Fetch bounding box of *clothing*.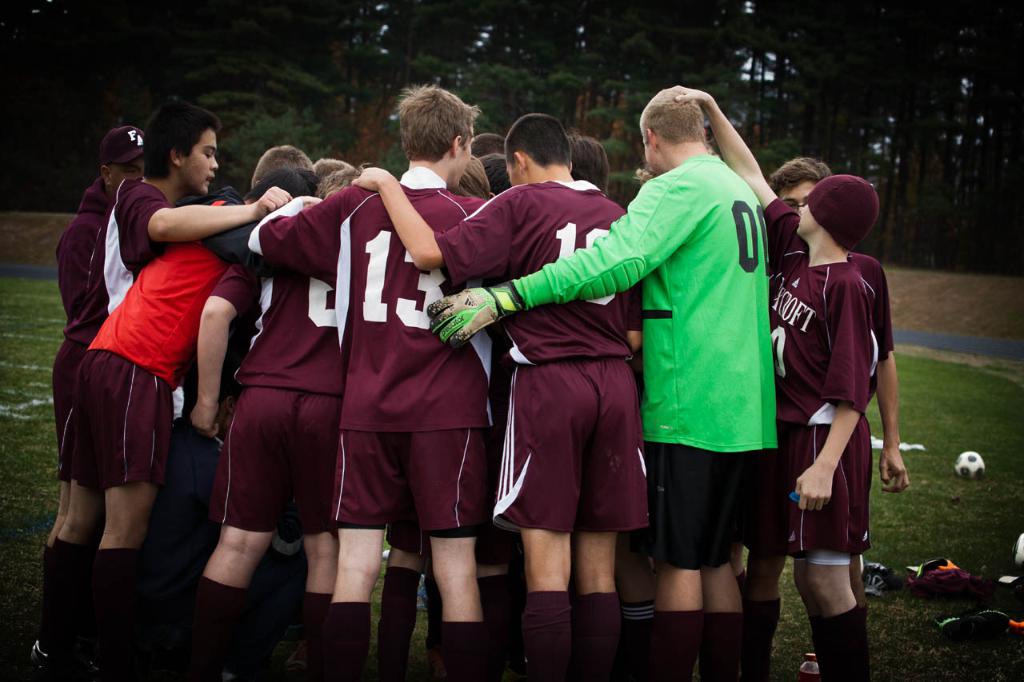
Bbox: 263, 195, 498, 523.
